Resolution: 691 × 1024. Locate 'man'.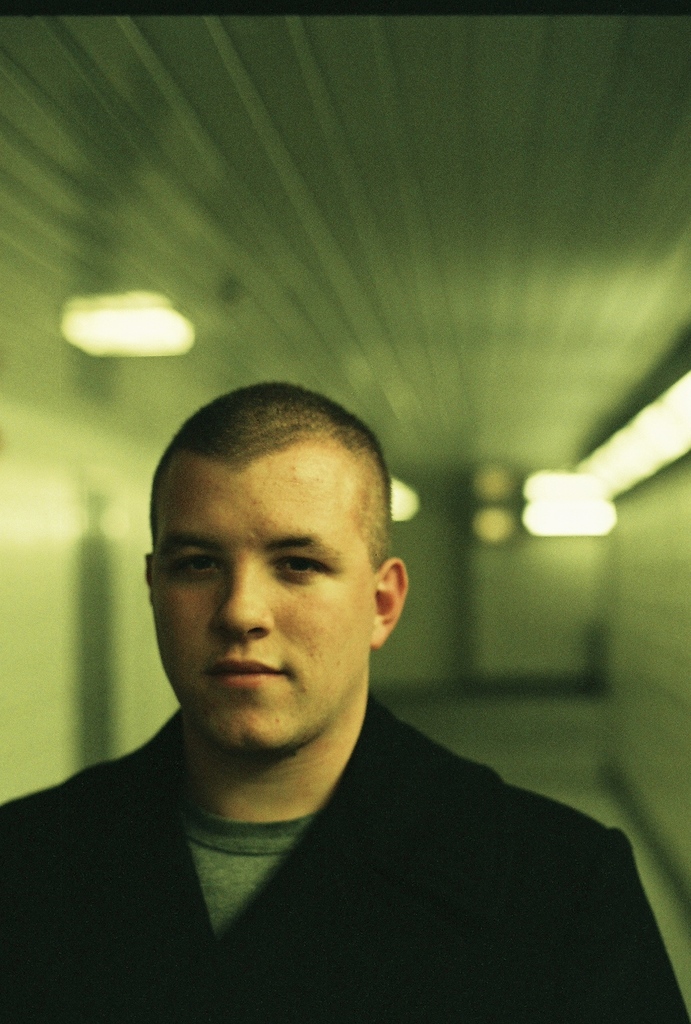
l=0, t=365, r=654, b=998.
